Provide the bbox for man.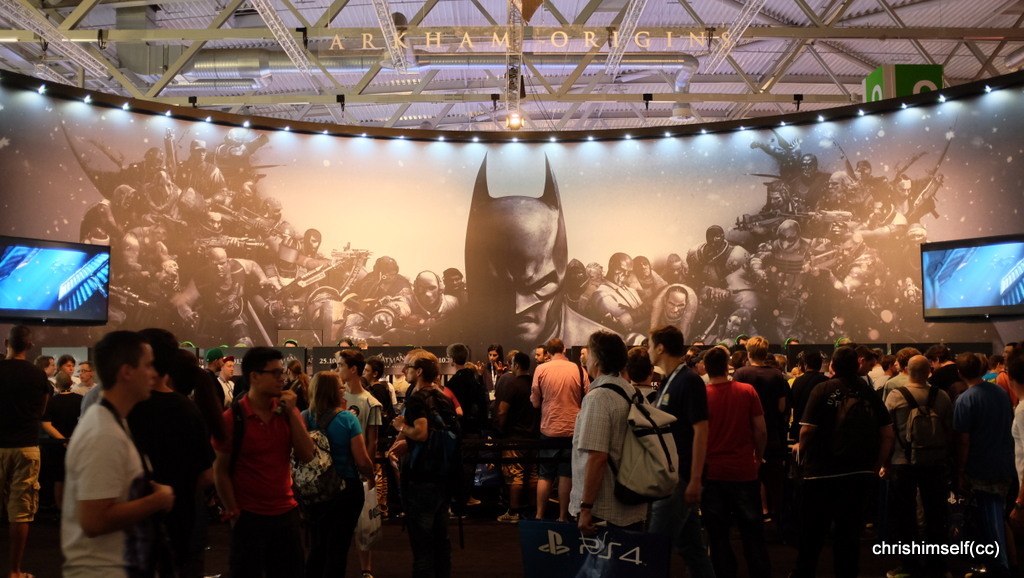
(left=0, top=329, right=65, bottom=577).
